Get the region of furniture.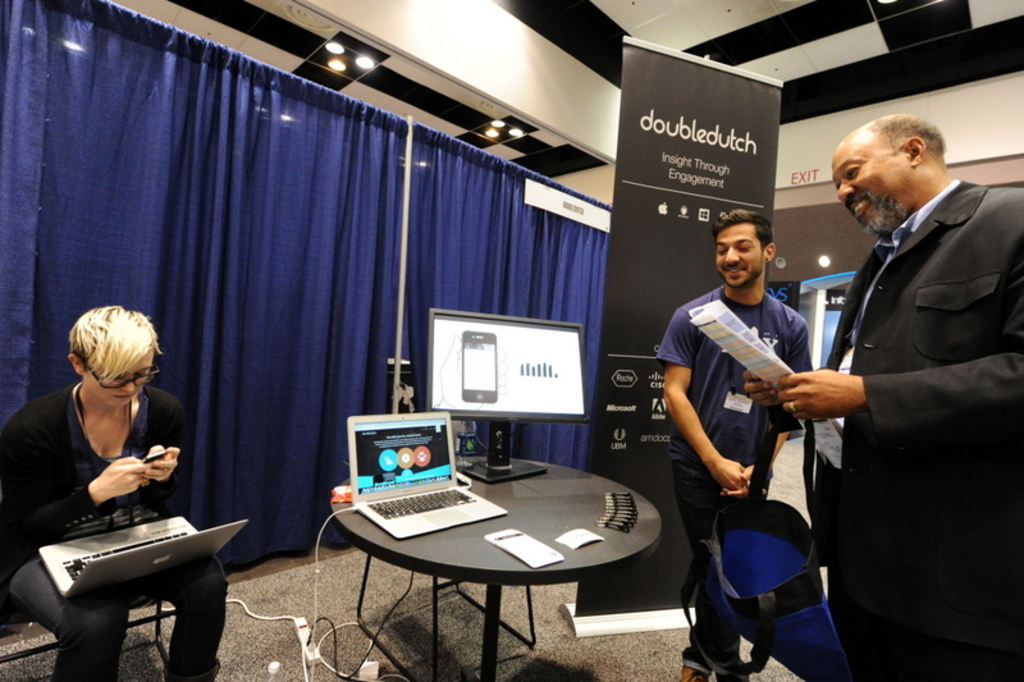
{"x1": 330, "y1": 454, "x2": 664, "y2": 681}.
